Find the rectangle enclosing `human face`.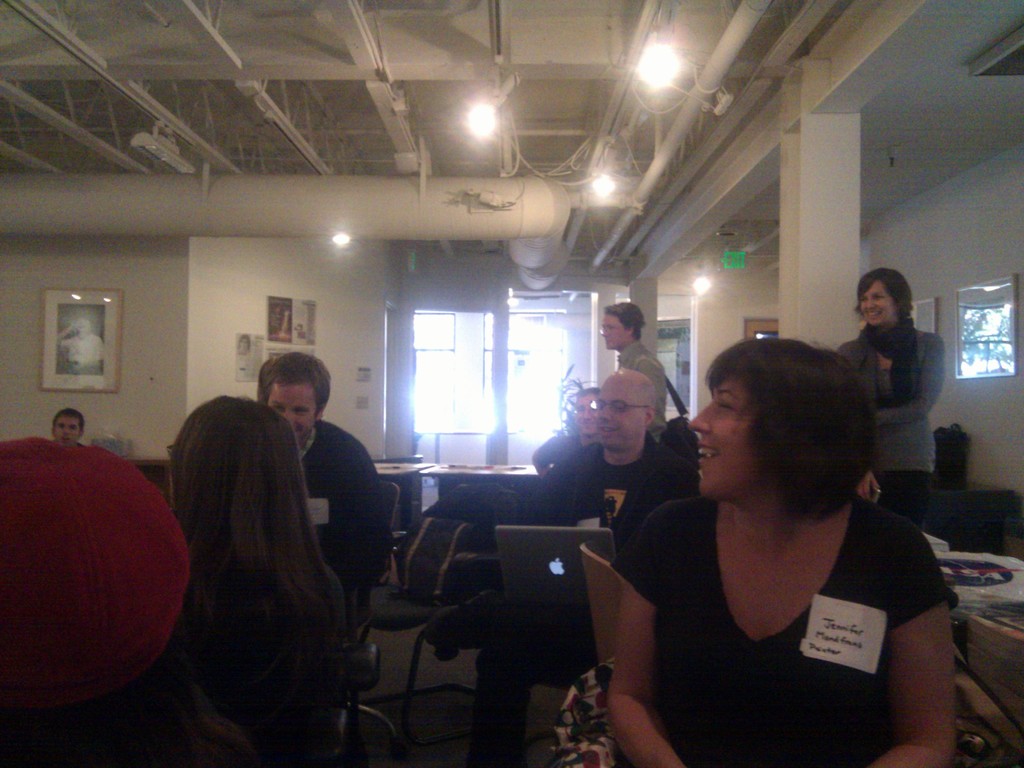
<box>569,394,606,436</box>.
